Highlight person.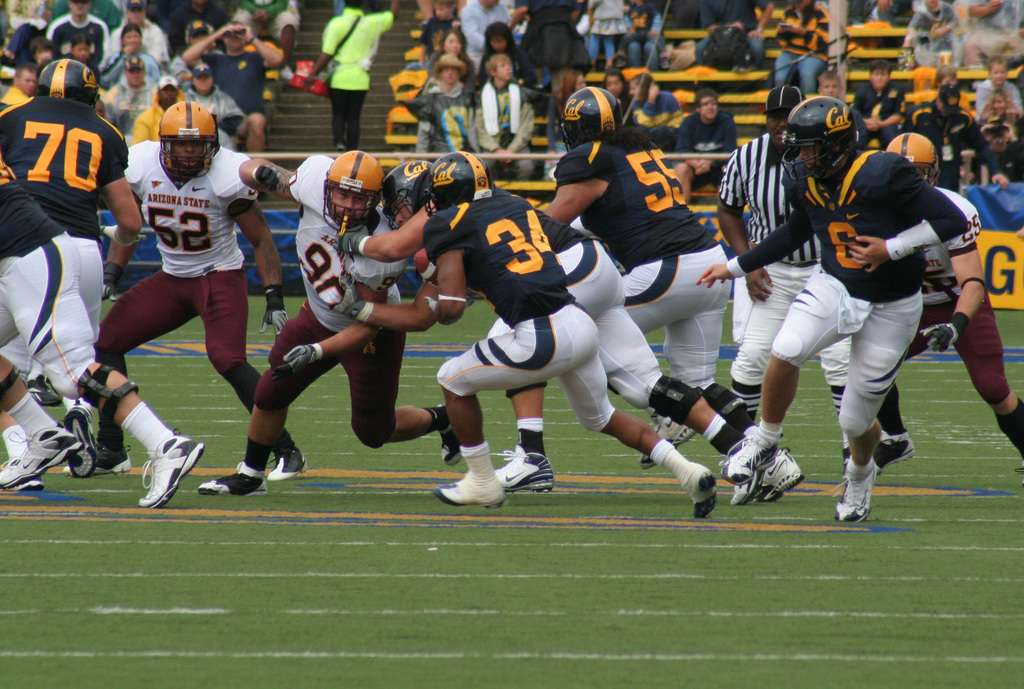
Highlighted region: 199,152,461,502.
